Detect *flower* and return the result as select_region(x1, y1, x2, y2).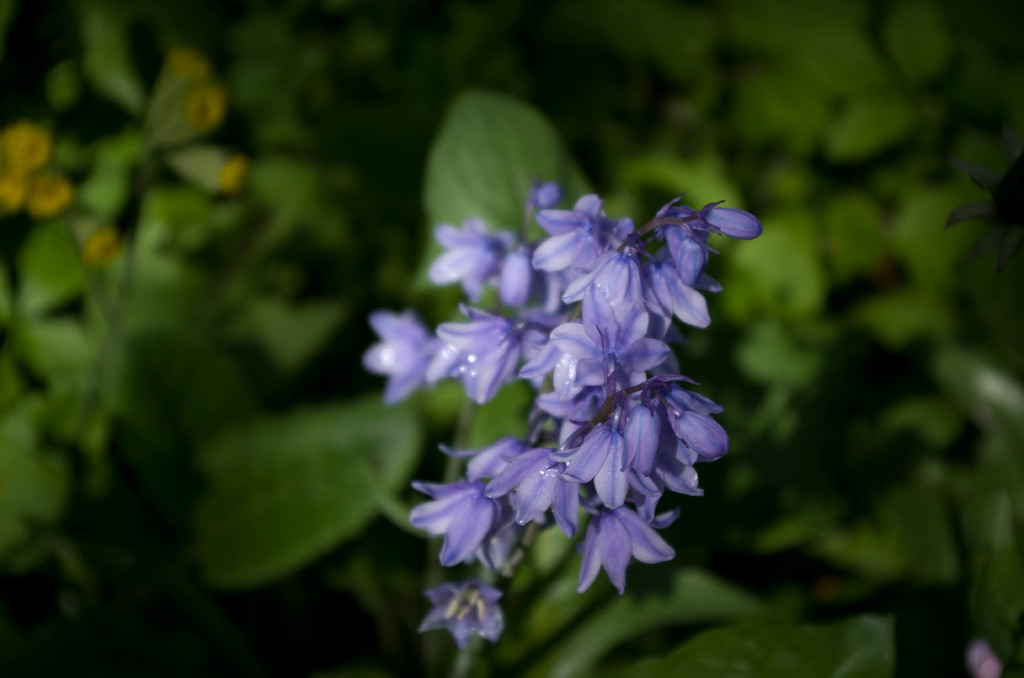
select_region(219, 149, 248, 185).
